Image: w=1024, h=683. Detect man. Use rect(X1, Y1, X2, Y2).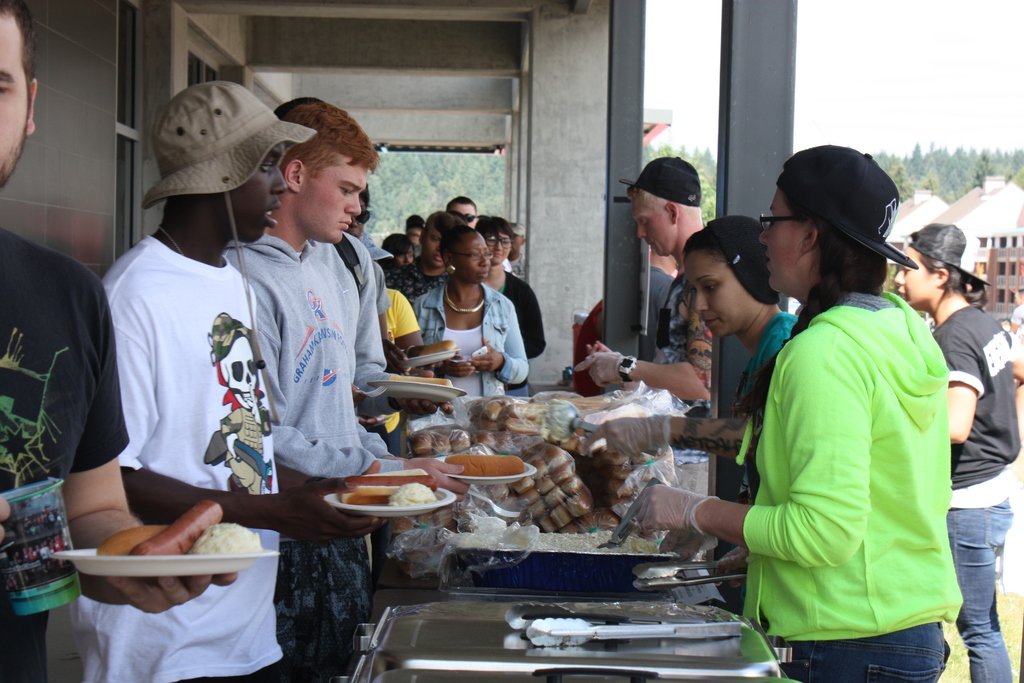
rect(397, 210, 465, 298).
